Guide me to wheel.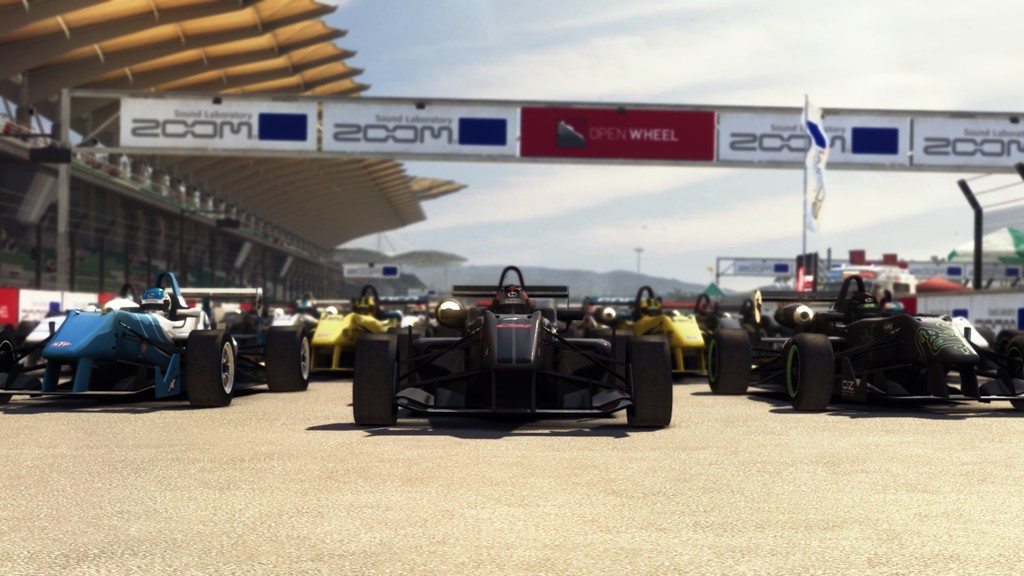
Guidance: [x1=708, y1=330, x2=750, y2=395].
